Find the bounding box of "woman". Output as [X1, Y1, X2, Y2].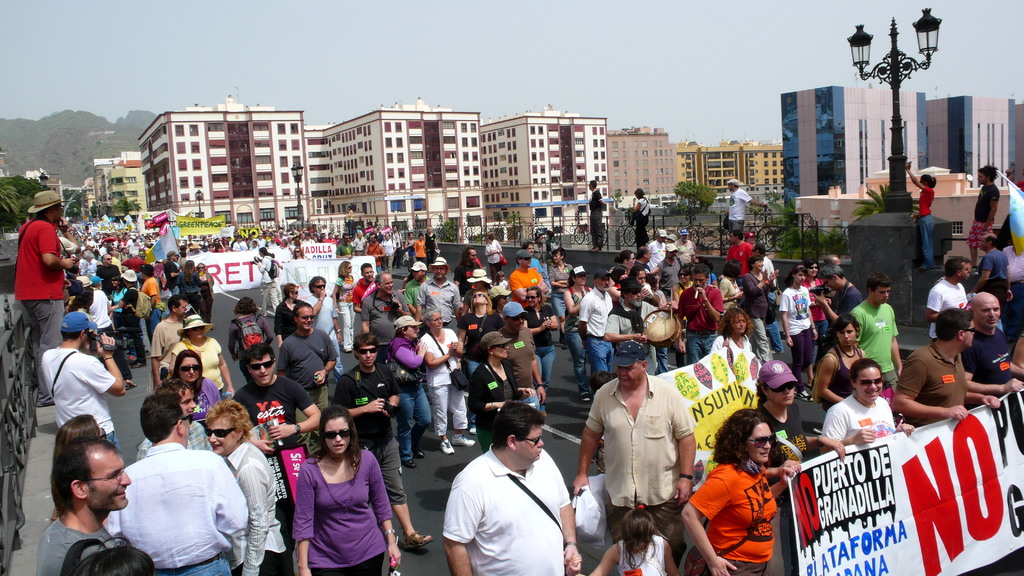
[386, 317, 427, 466].
